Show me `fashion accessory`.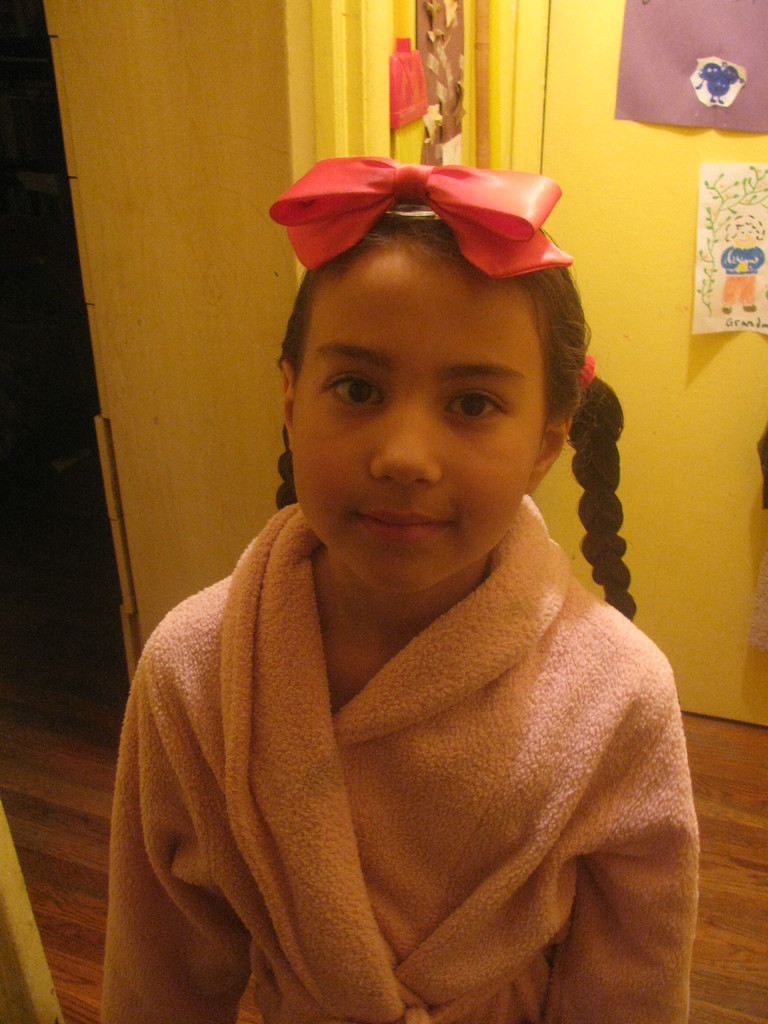
`fashion accessory` is here: (left=580, top=351, right=600, bottom=381).
